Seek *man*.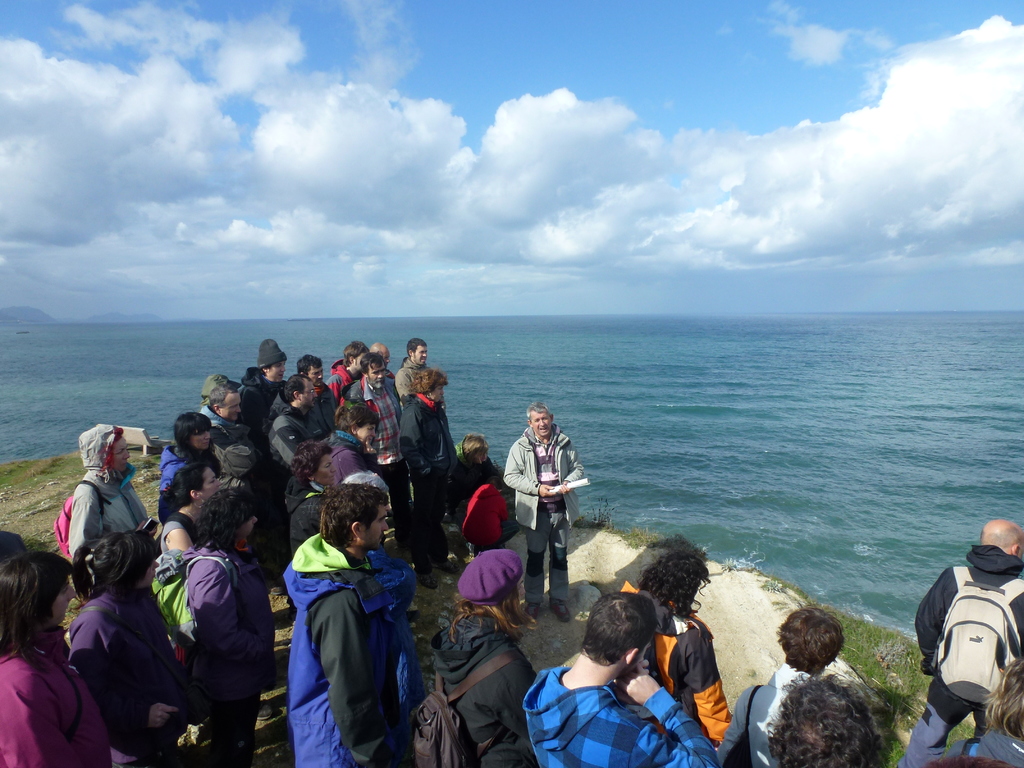
238 338 286 494.
